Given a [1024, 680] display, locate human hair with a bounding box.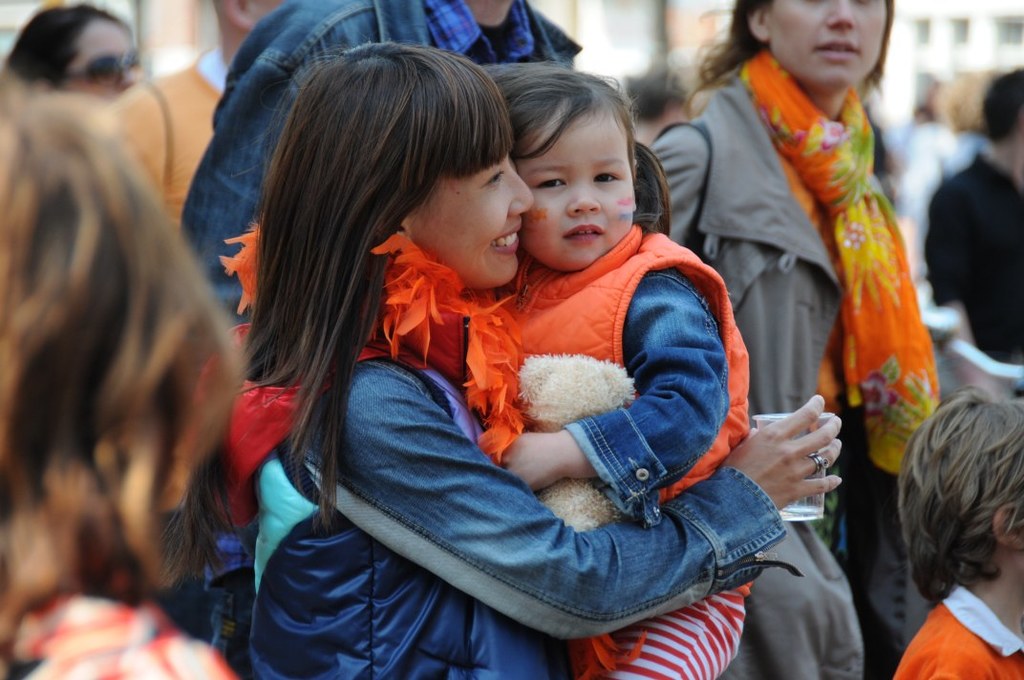
Located: l=901, t=384, r=1023, b=608.
